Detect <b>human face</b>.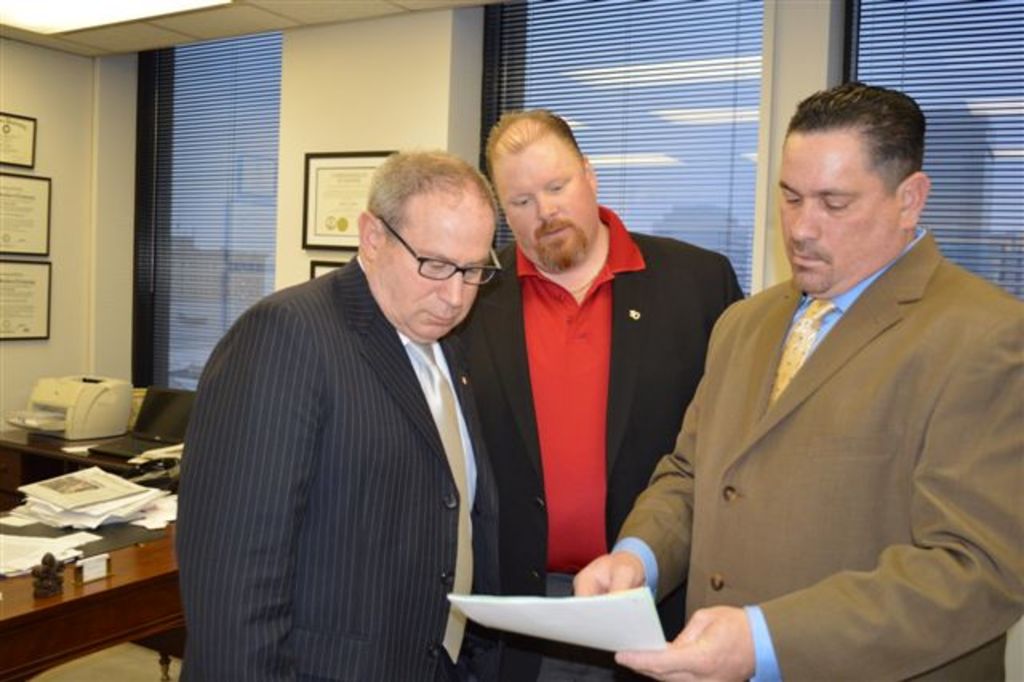
Detected at (498,144,595,266).
